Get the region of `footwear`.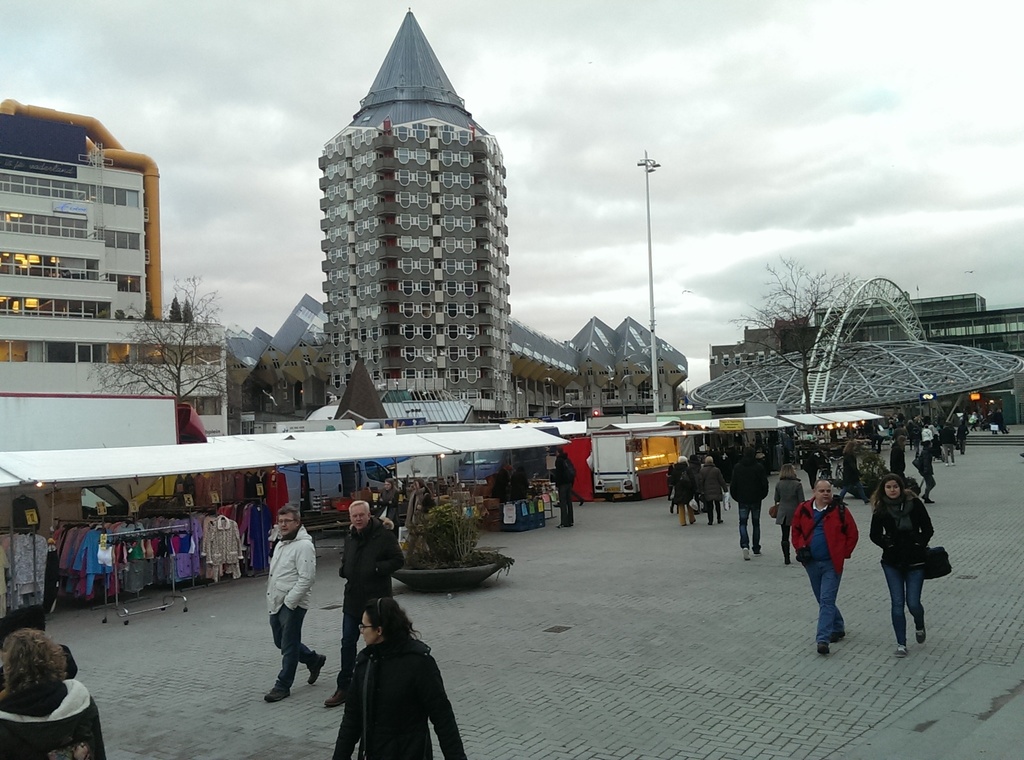
(324, 687, 350, 707).
